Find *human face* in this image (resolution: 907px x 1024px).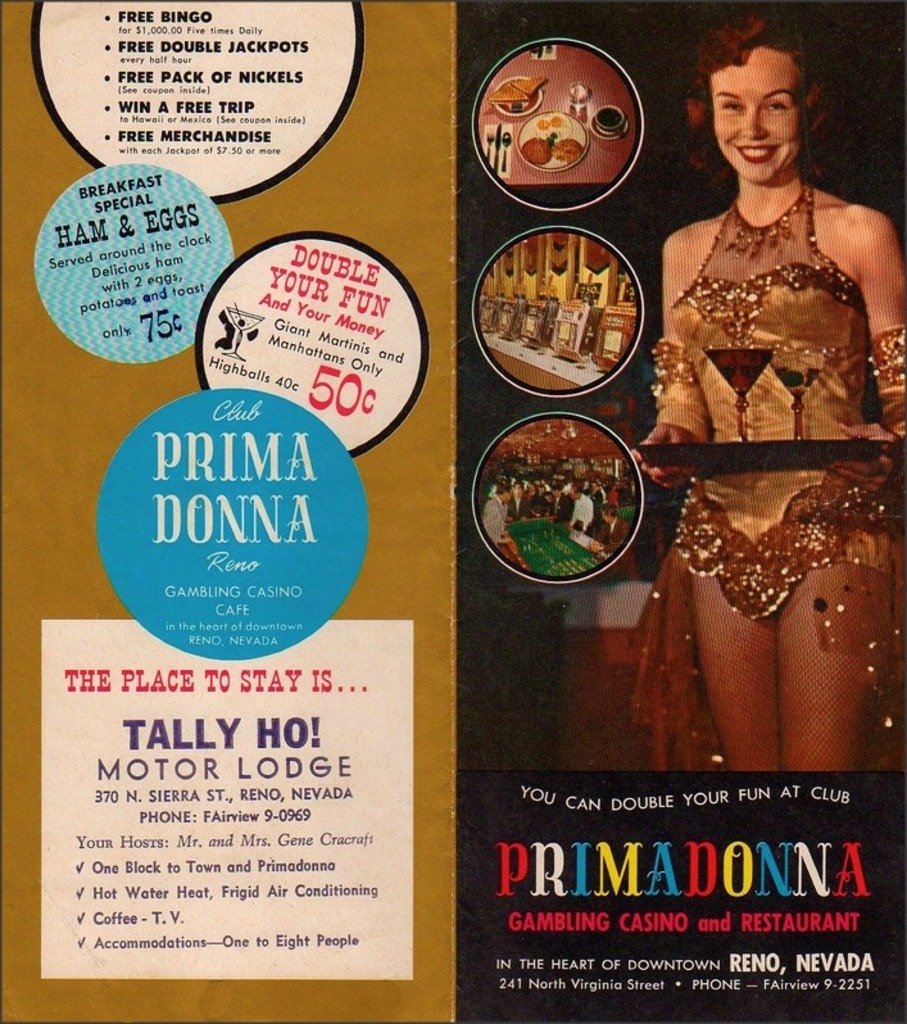
600,506,613,524.
